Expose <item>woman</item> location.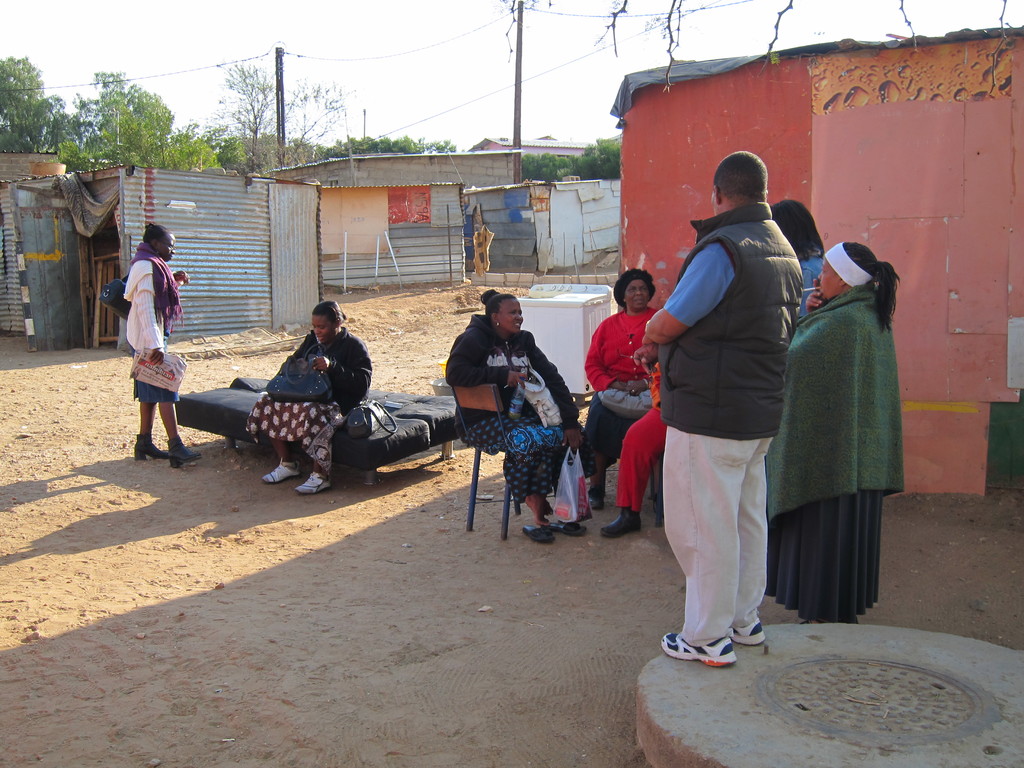
Exposed at box=[120, 219, 189, 463].
